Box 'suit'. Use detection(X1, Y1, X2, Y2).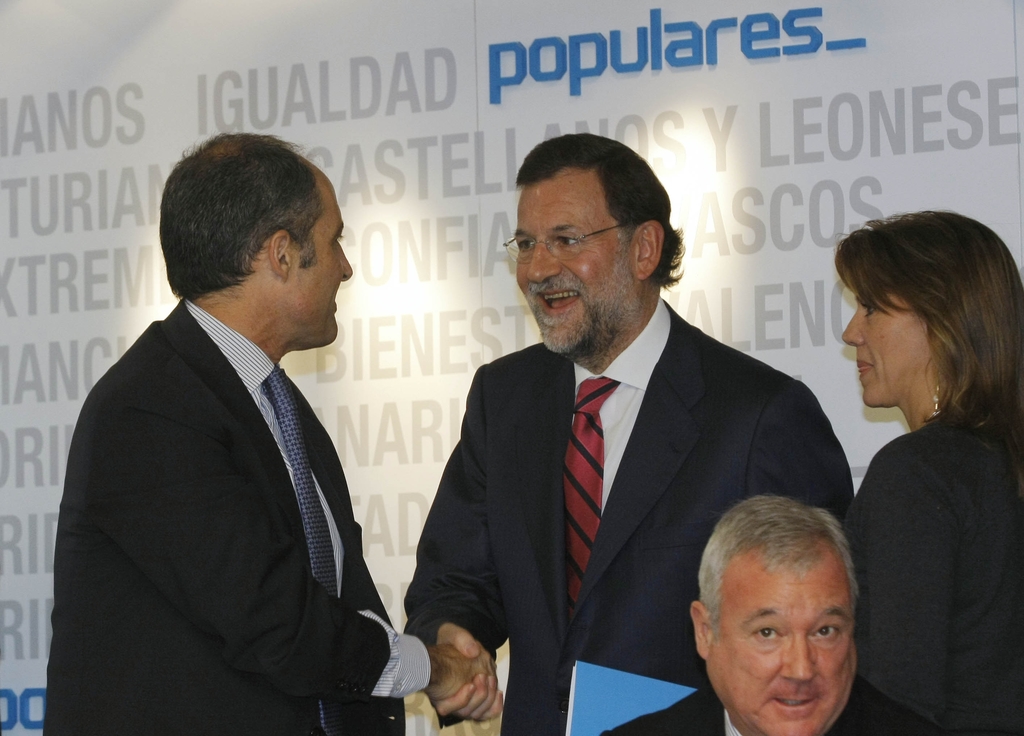
detection(845, 418, 1023, 735).
